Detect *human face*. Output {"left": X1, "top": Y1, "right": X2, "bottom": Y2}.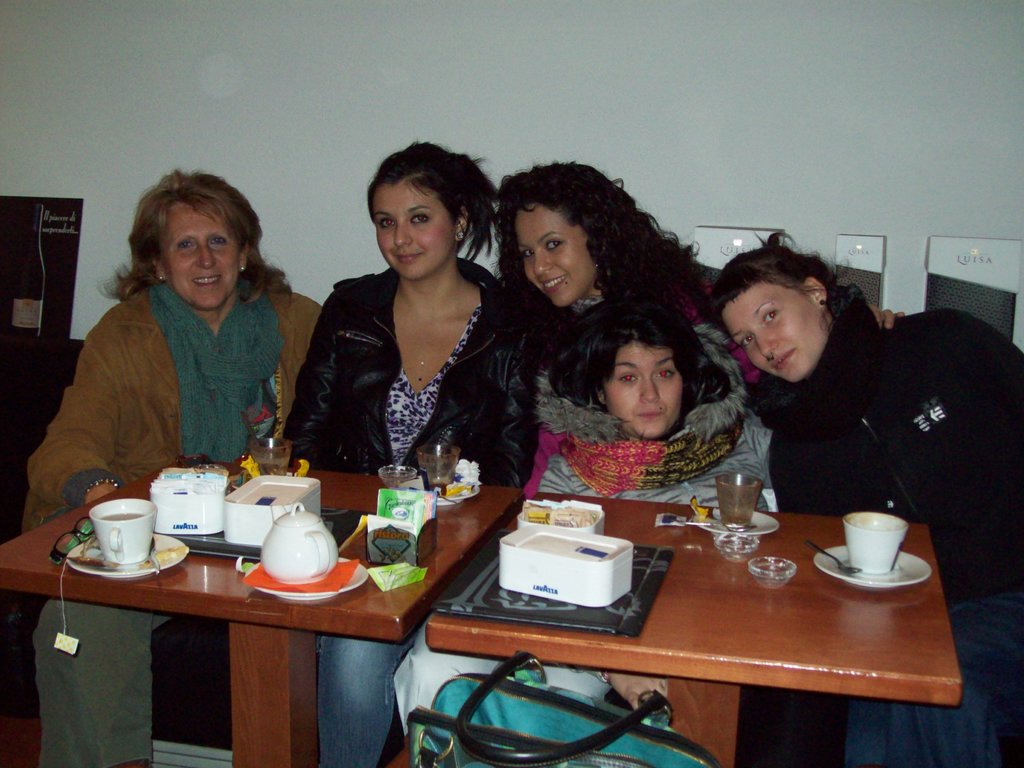
{"left": 517, "top": 204, "right": 596, "bottom": 305}.
